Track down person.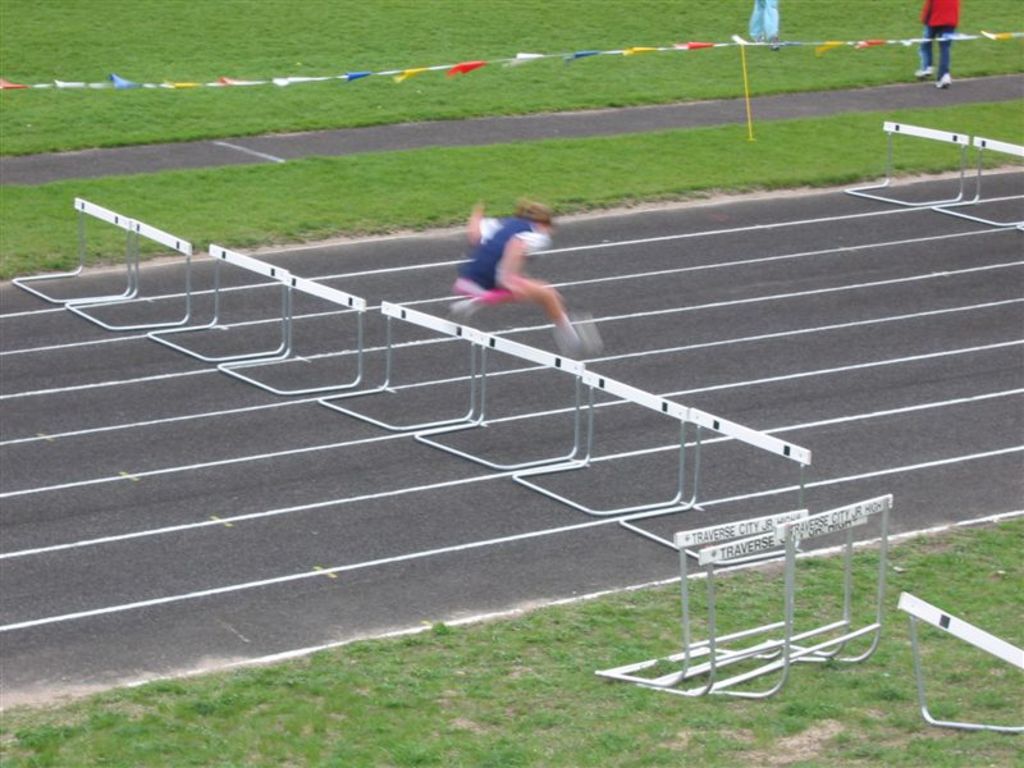
Tracked to 448/196/600/357.
